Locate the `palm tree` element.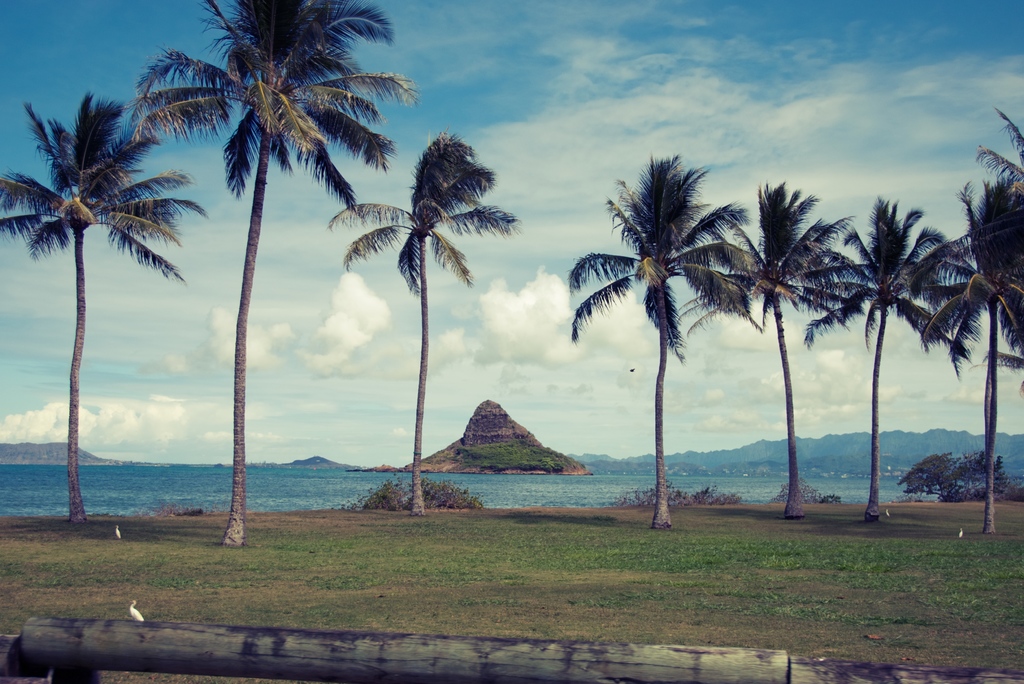
Element bbox: region(923, 160, 1014, 509).
